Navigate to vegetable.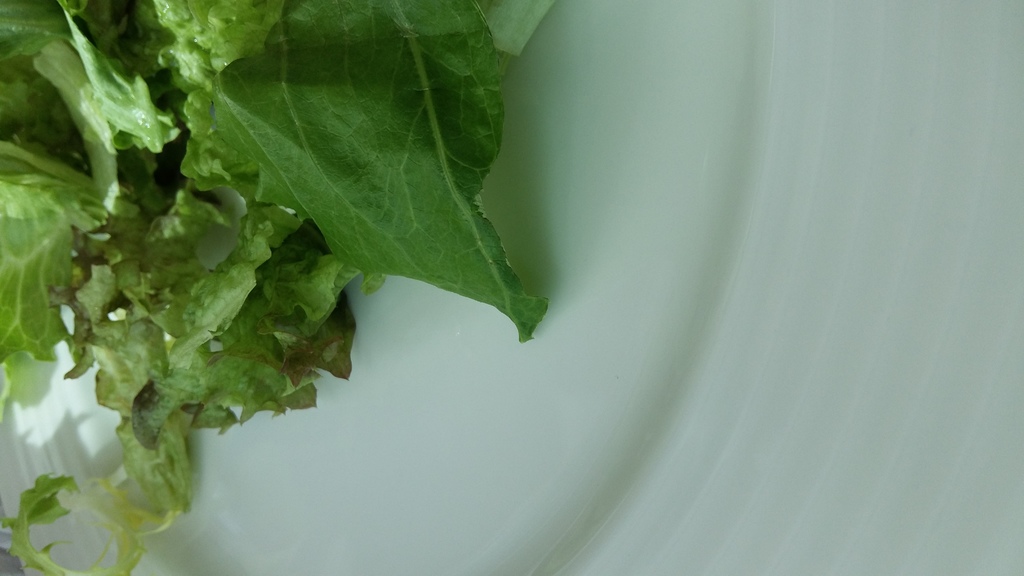
Navigation target: [28,31,610,538].
